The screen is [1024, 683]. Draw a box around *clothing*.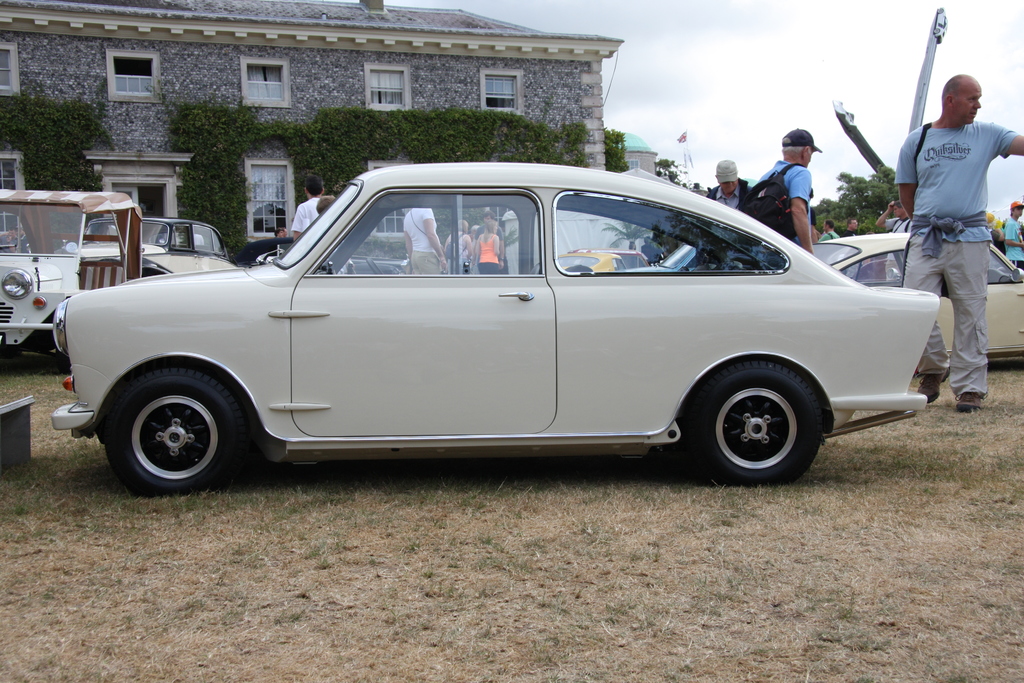
844:229:861:238.
